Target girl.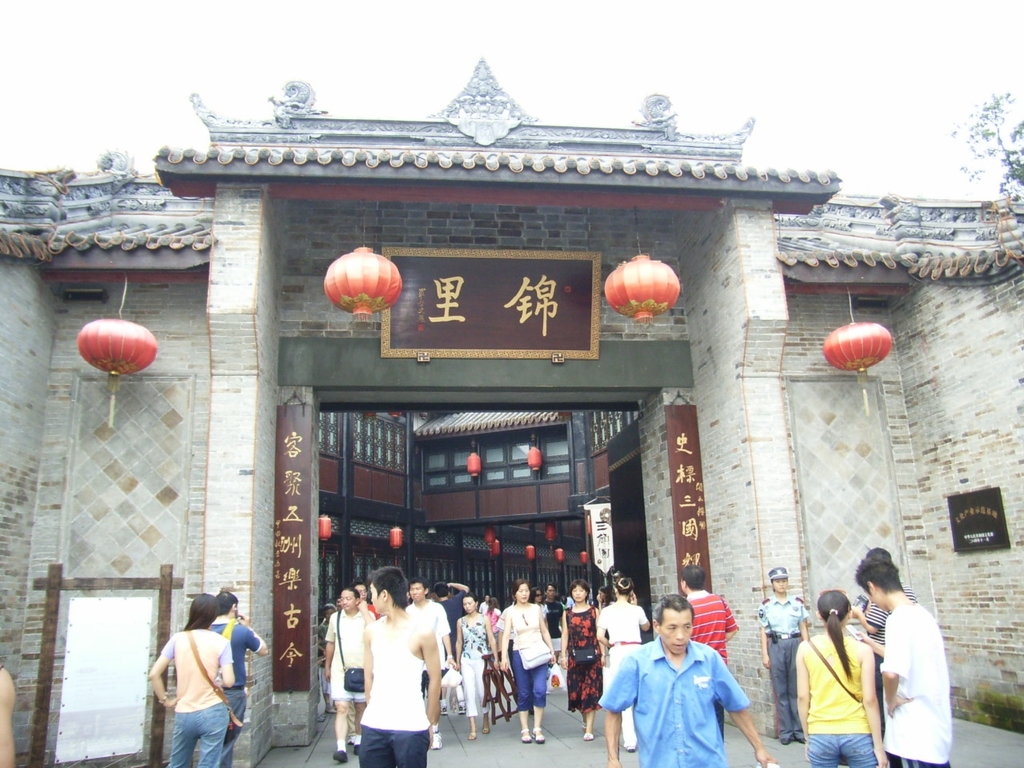
Target region: (left=794, top=588, right=886, bottom=767).
